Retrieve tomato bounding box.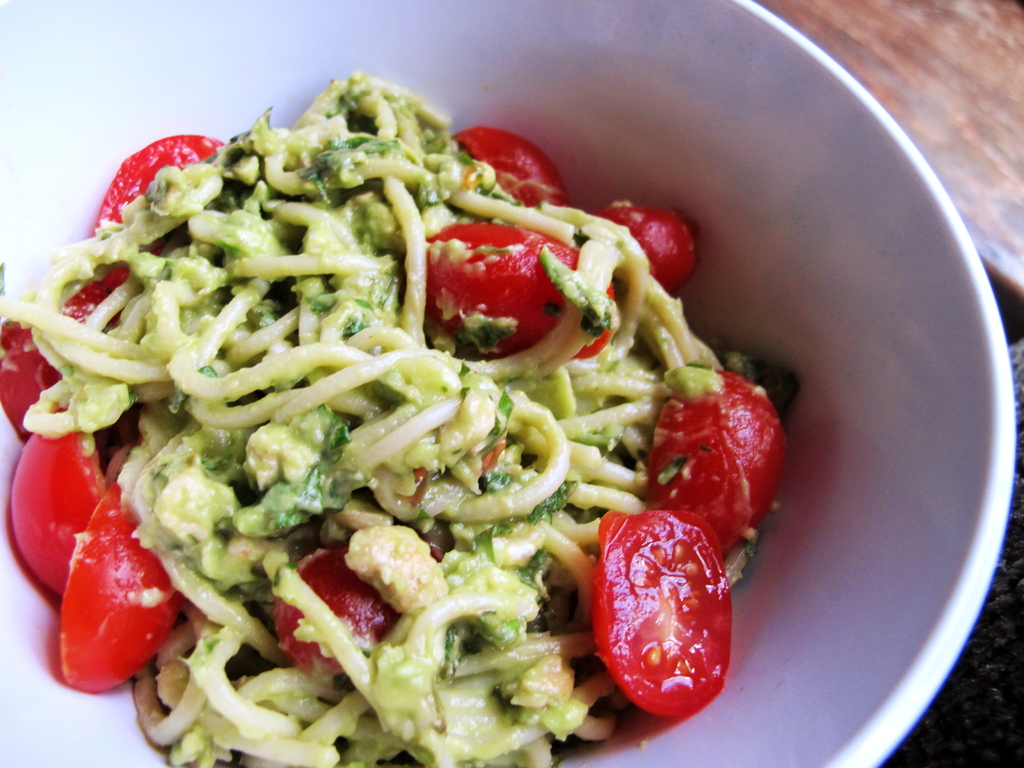
Bounding box: [x1=595, y1=511, x2=735, y2=721].
